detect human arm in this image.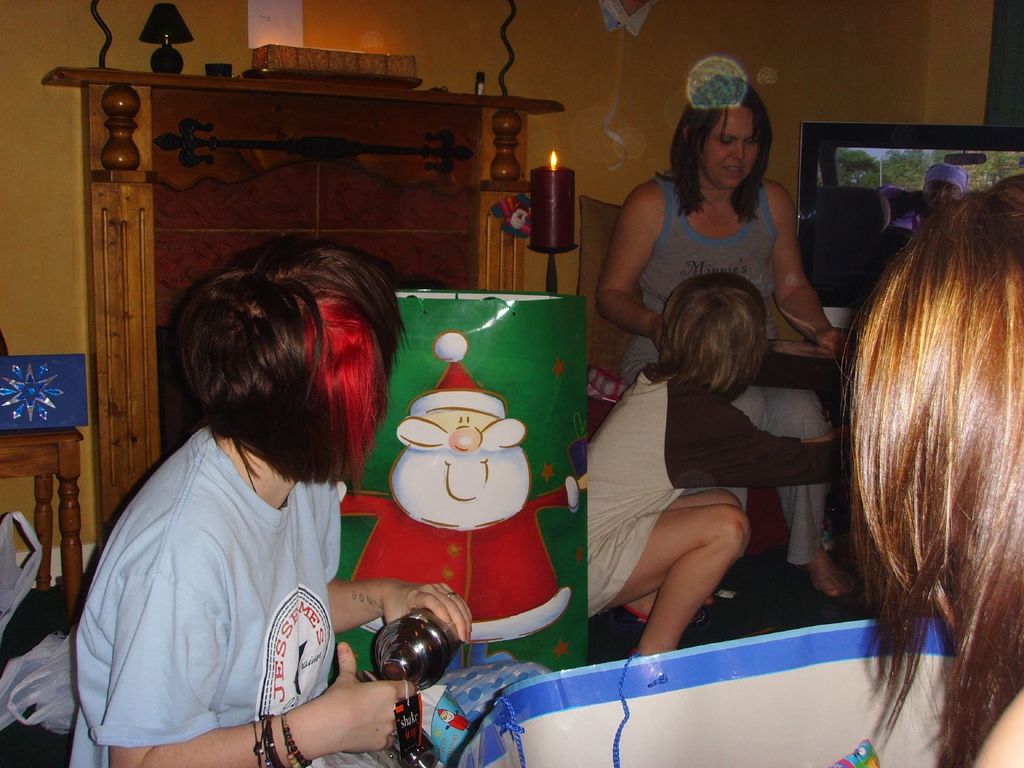
Detection: box=[778, 192, 847, 352].
